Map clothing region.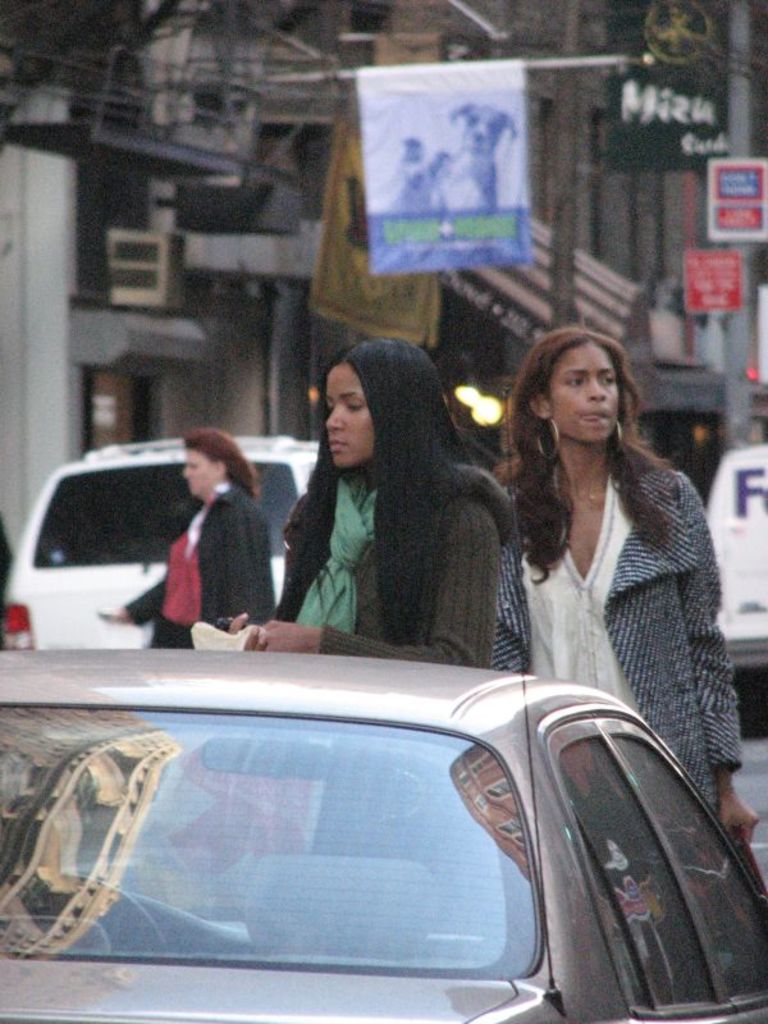
Mapped to detection(116, 474, 274, 646).
